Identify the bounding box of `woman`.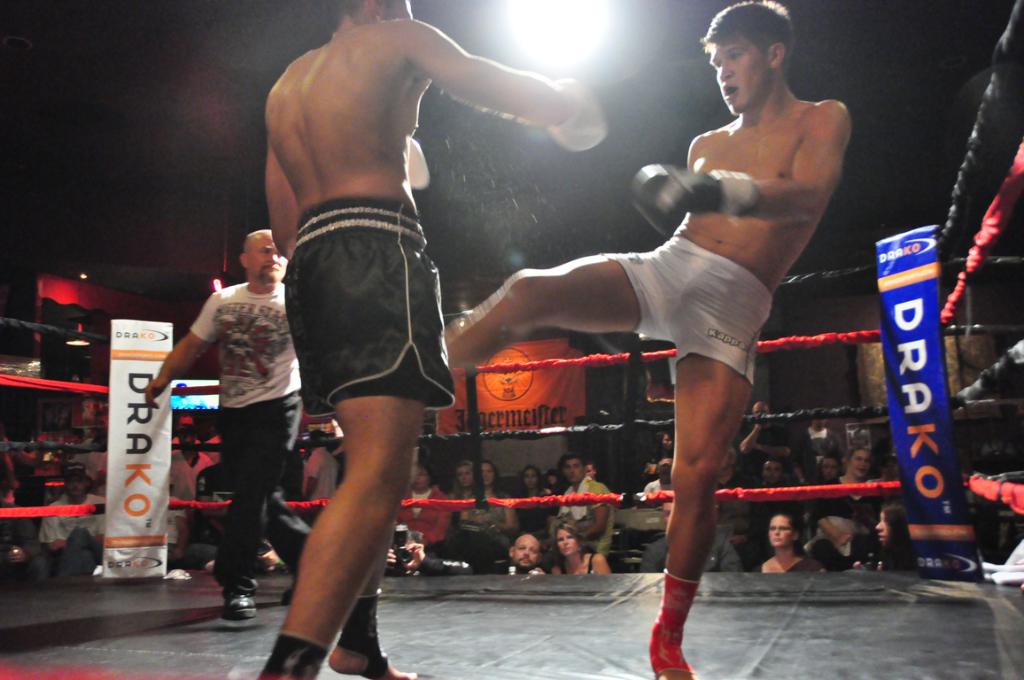
bbox=[0, 434, 46, 495].
